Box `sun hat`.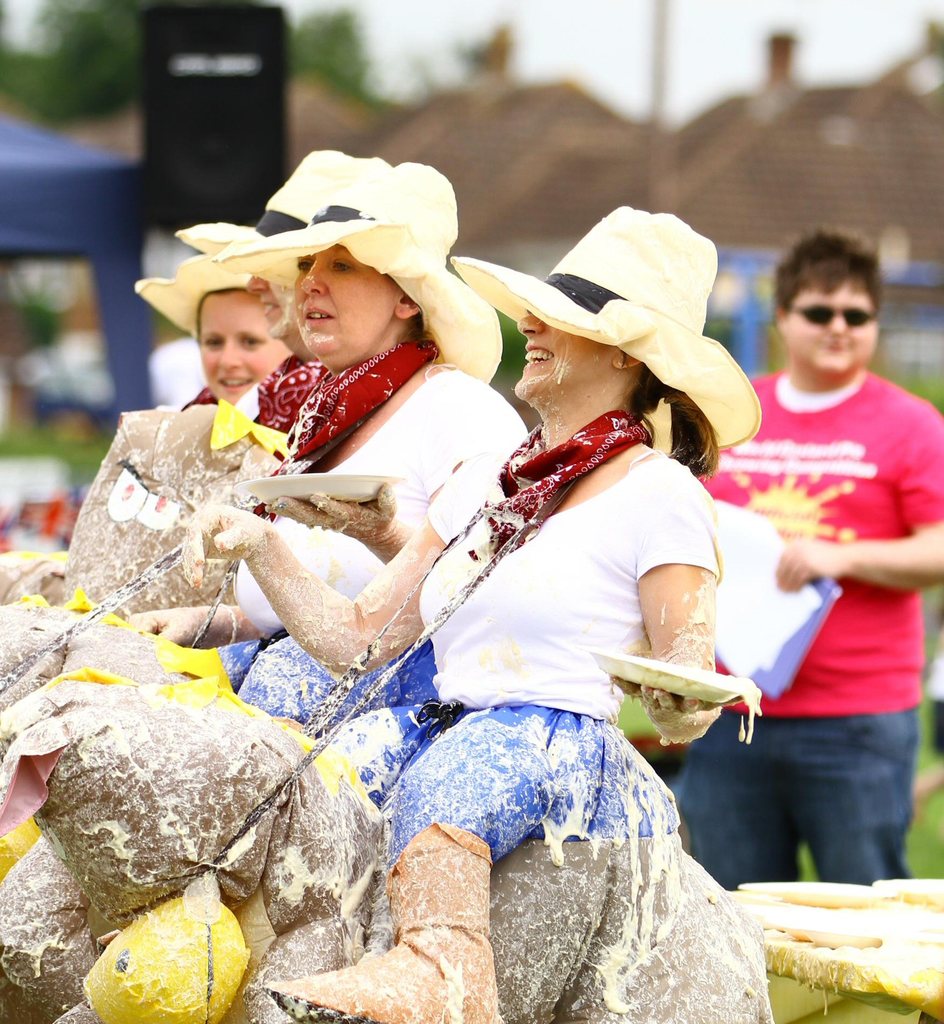
(175, 152, 400, 259).
